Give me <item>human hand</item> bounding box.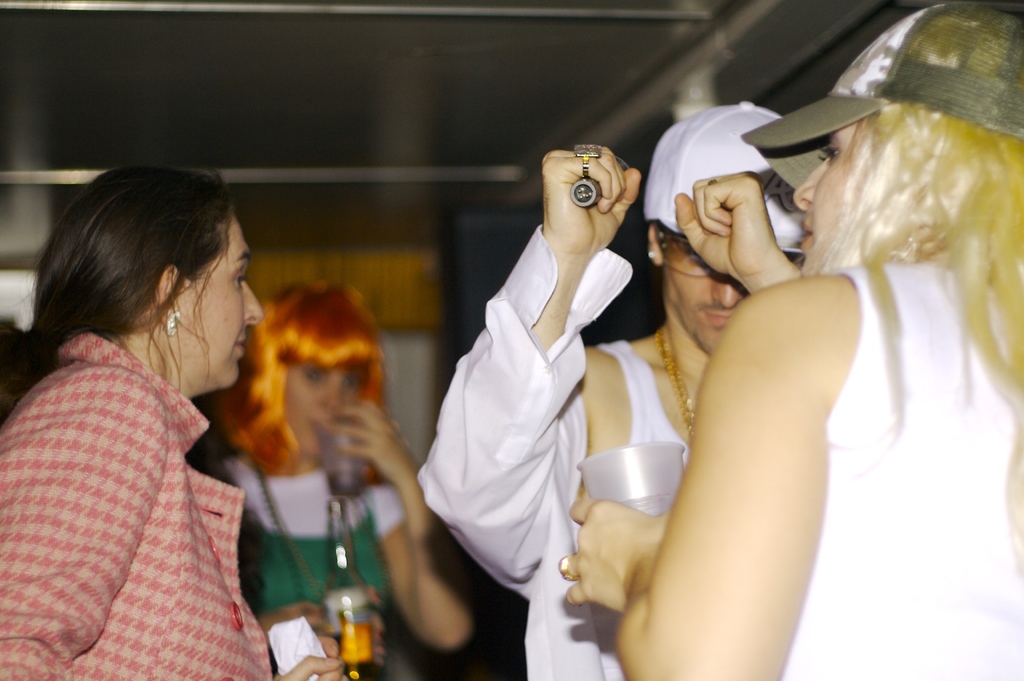
(x1=537, y1=142, x2=646, y2=259).
